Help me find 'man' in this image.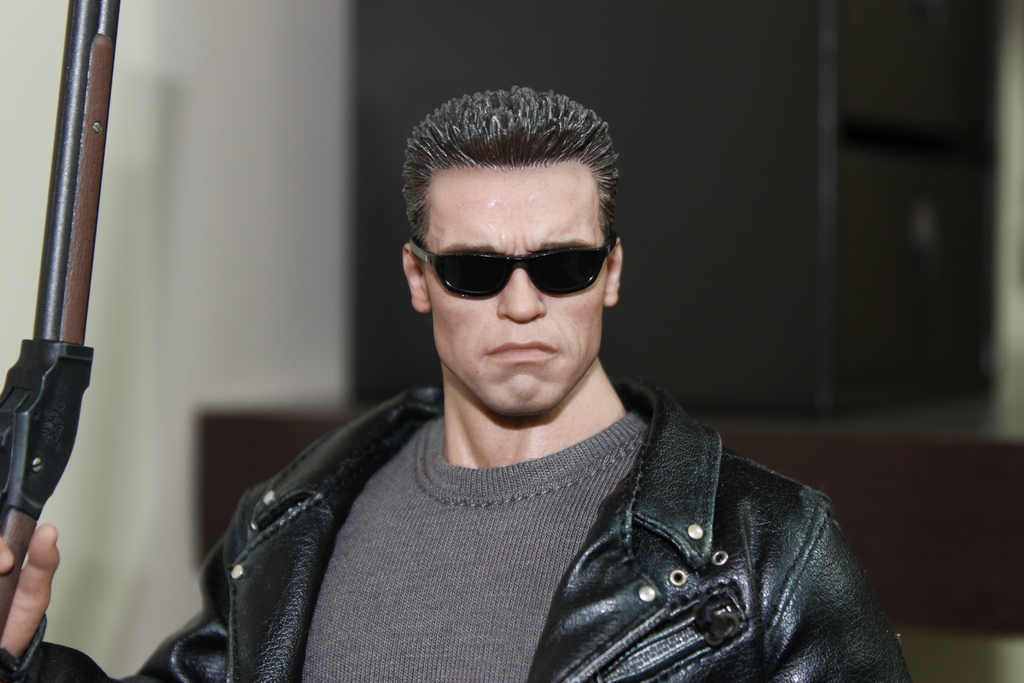
Found it: 330,108,711,550.
